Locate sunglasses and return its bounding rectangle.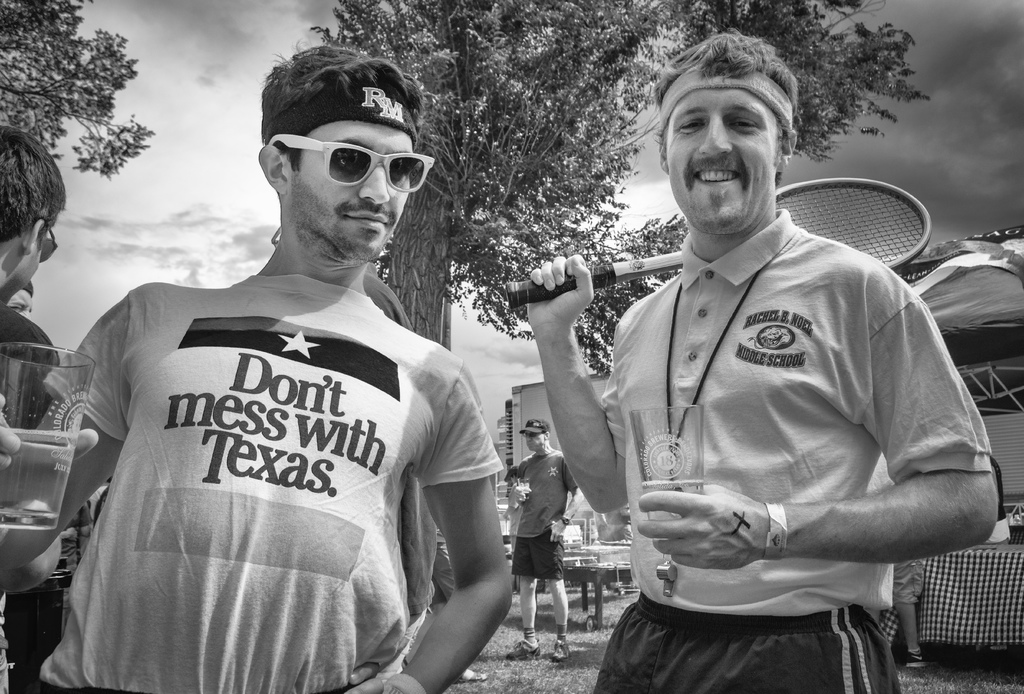
(left=269, top=133, right=434, bottom=192).
